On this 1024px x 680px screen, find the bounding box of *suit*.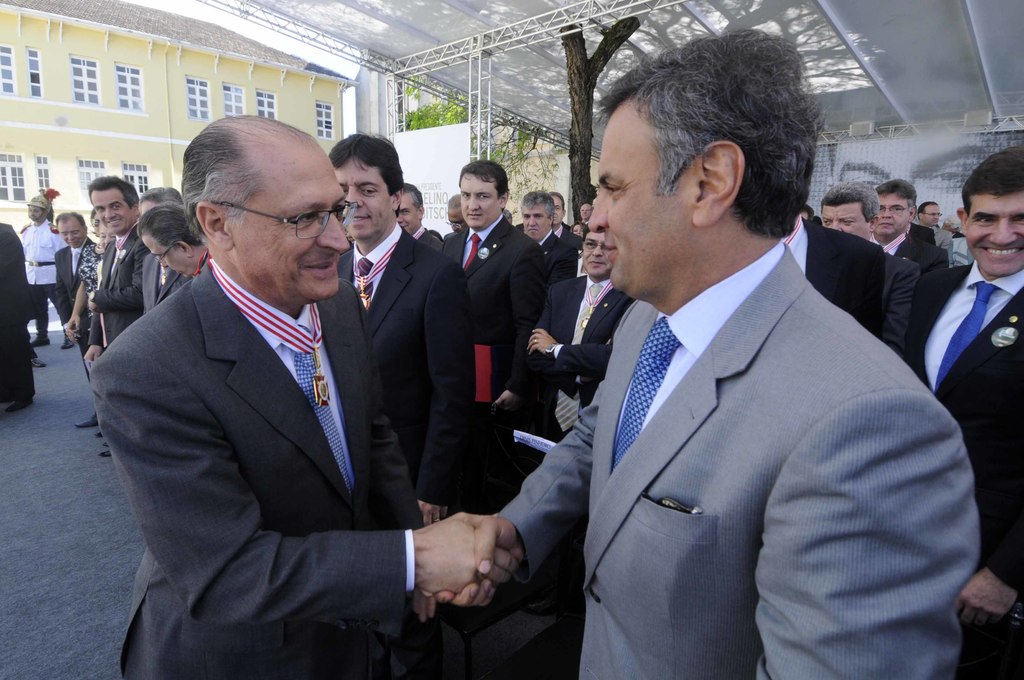
Bounding box: {"left": 935, "top": 229, "right": 956, "bottom": 250}.
